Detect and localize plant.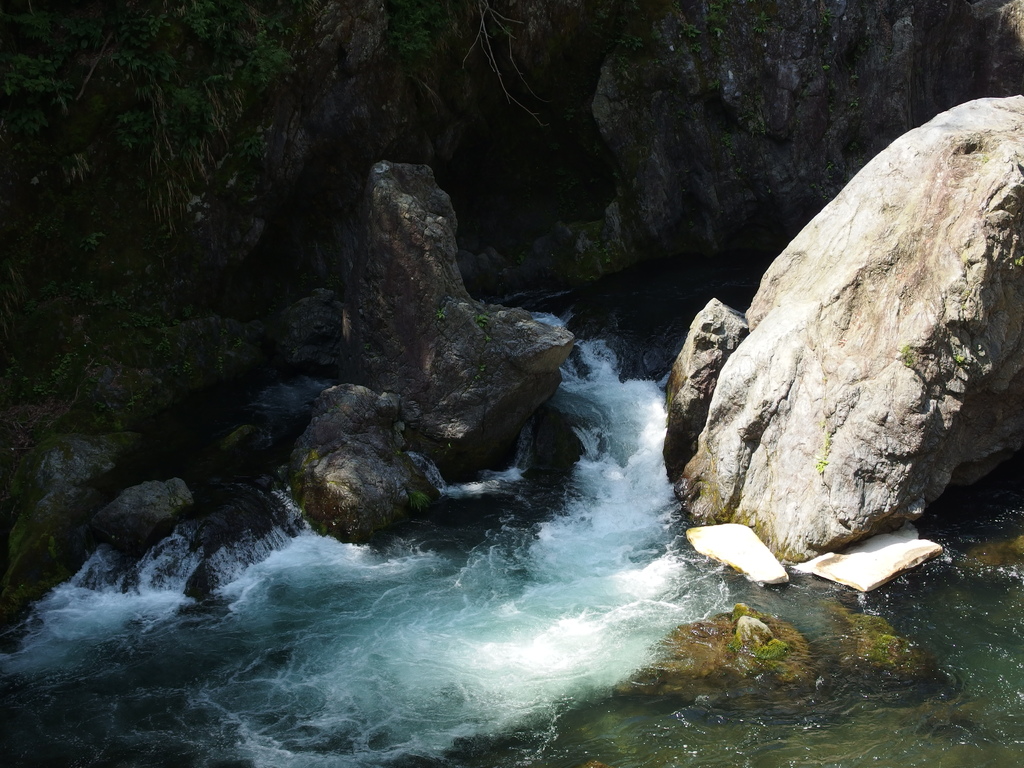
Localized at BBox(884, 43, 897, 66).
